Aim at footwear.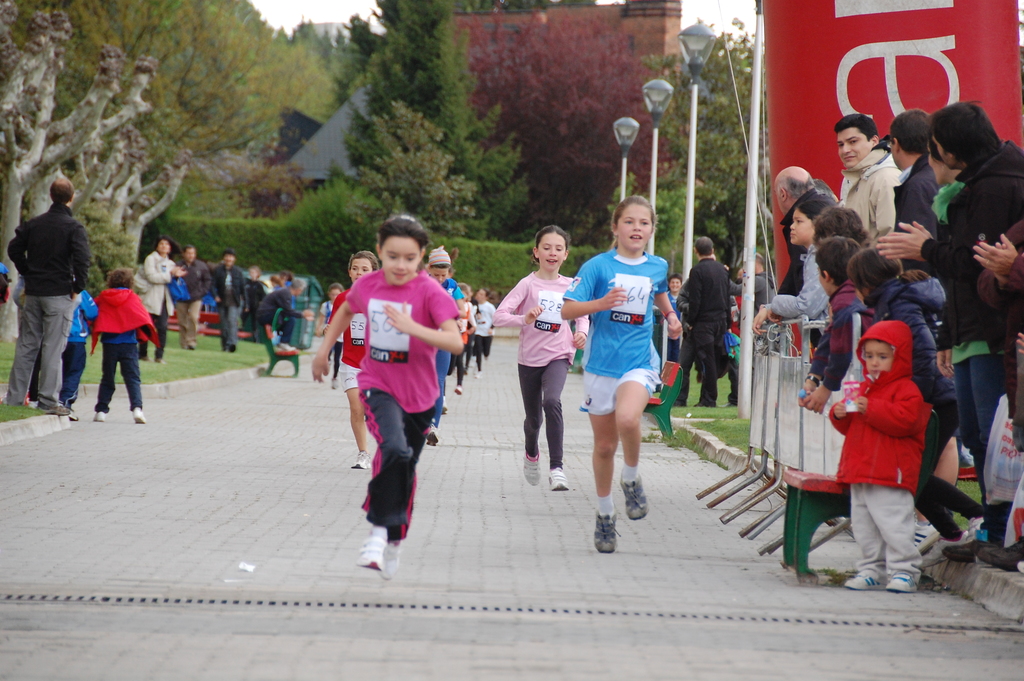
Aimed at pyautogui.locateOnScreen(90, 410, 104, 420).
